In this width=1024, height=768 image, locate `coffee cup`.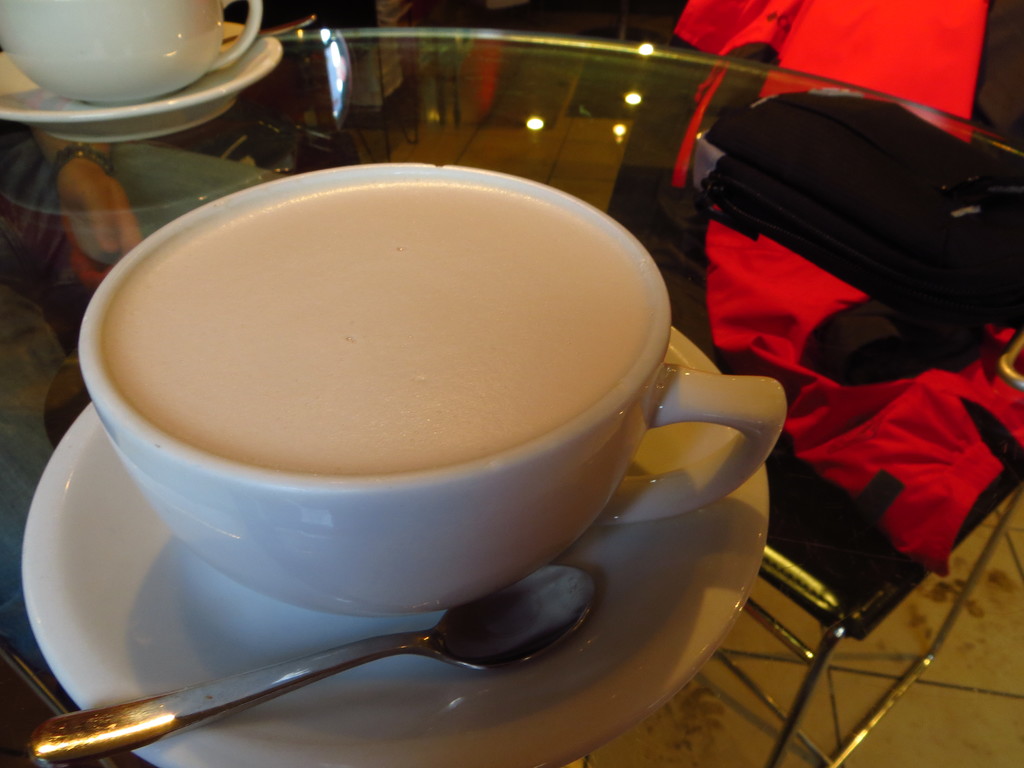
Bounding box: box=[0, 0, 264, 106].
